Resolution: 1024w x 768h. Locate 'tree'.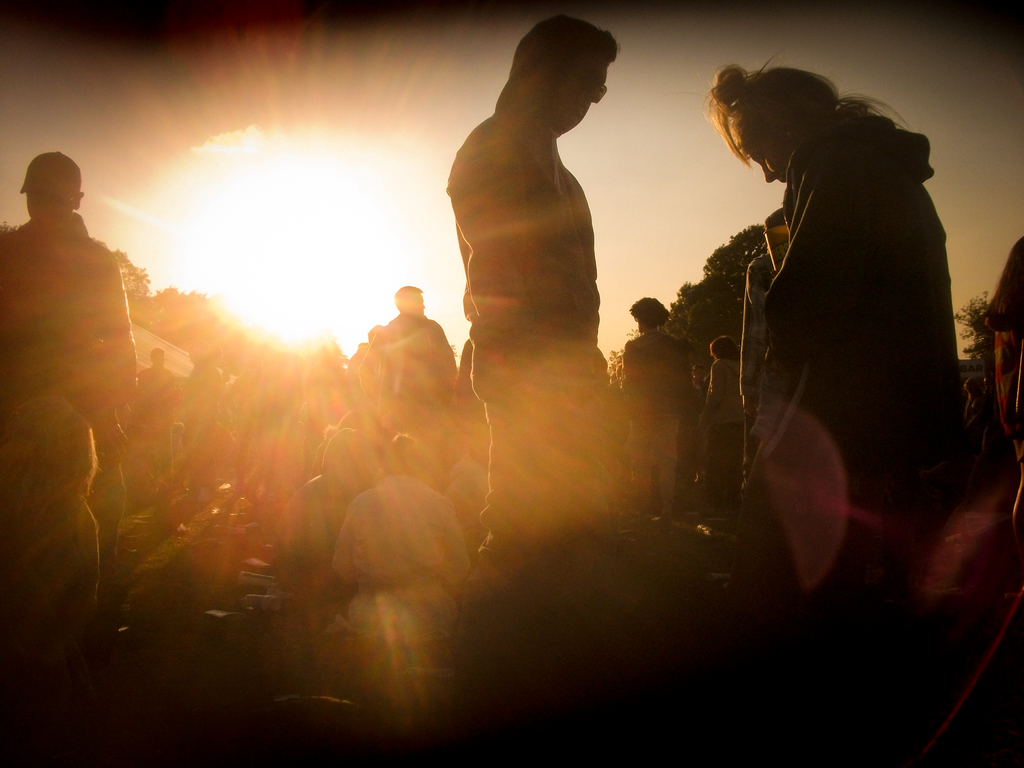
box(954, 297, 988, 337).
